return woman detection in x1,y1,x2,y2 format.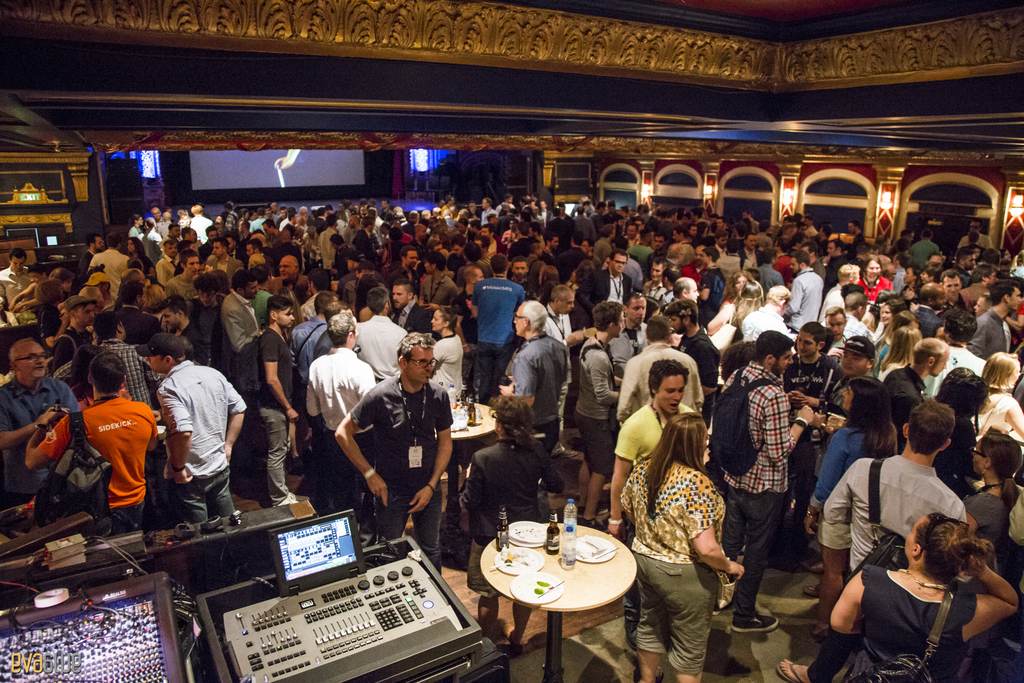
723,267,751,320.
